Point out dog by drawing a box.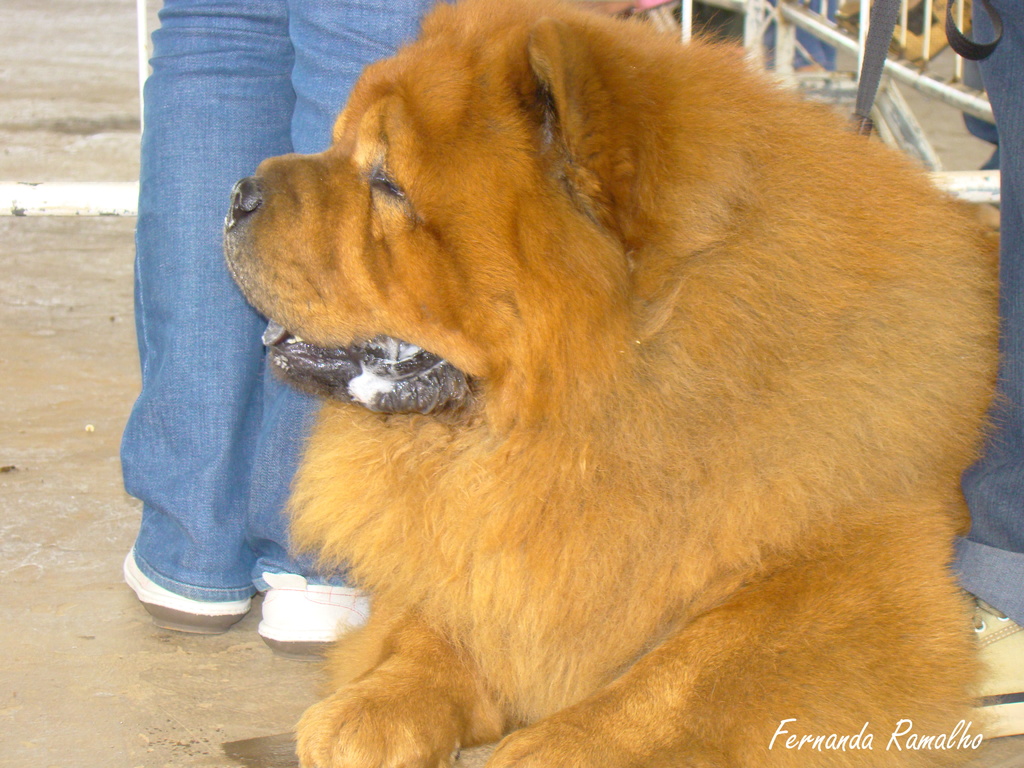
218, 0, 1001, 767.
